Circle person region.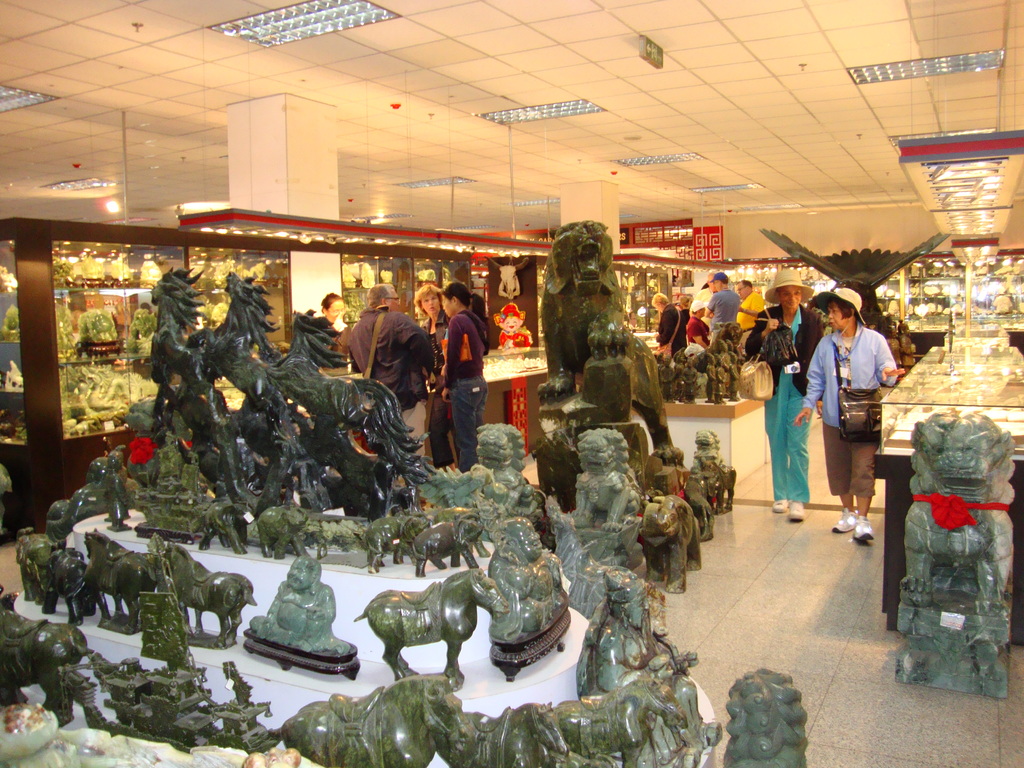
Region: [415, 284, 450, 465].
